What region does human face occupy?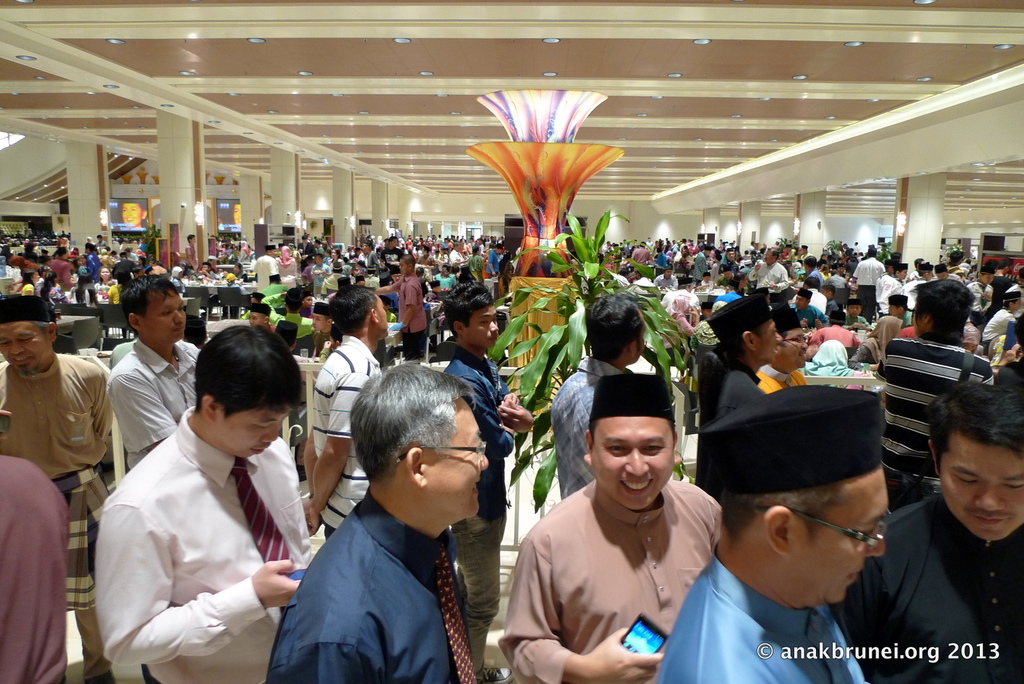
pyautogui.locateOnScreen(945, 441, 1023, 540).
